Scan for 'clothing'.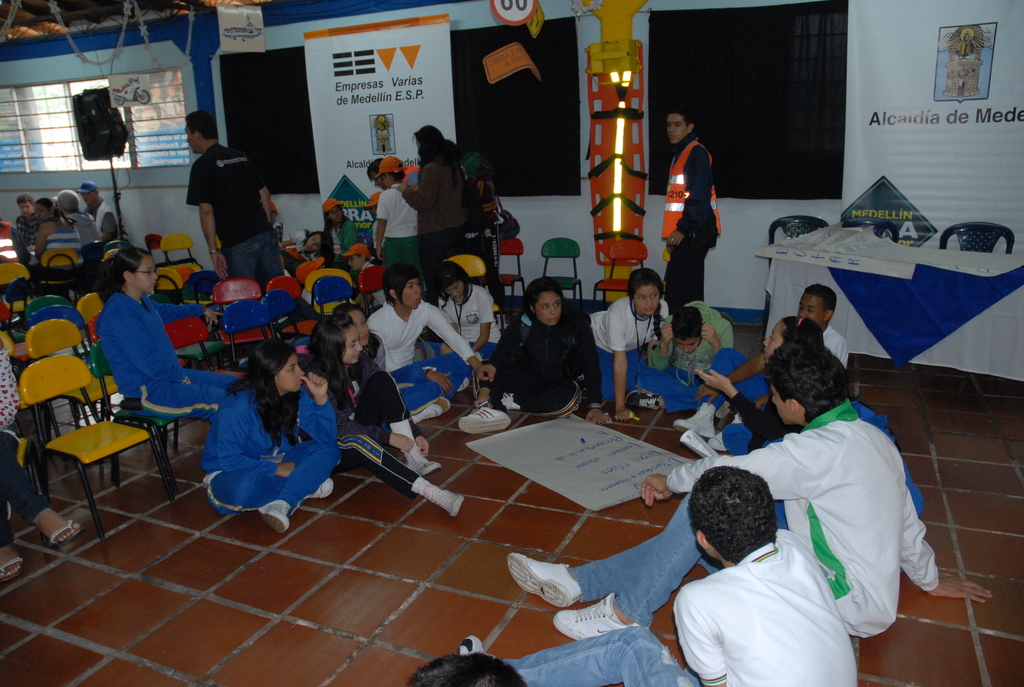
Scan result: 0,344,47,545.
